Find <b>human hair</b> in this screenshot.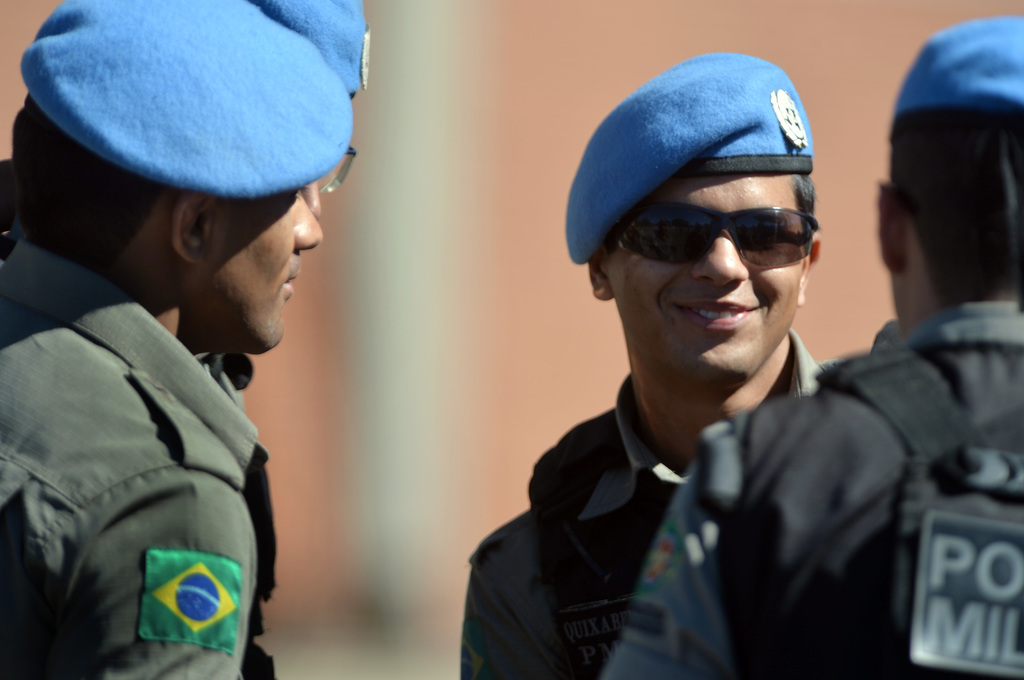
The bounding box for <b>human hair</b> is locate(10, 106, 177, 282).
